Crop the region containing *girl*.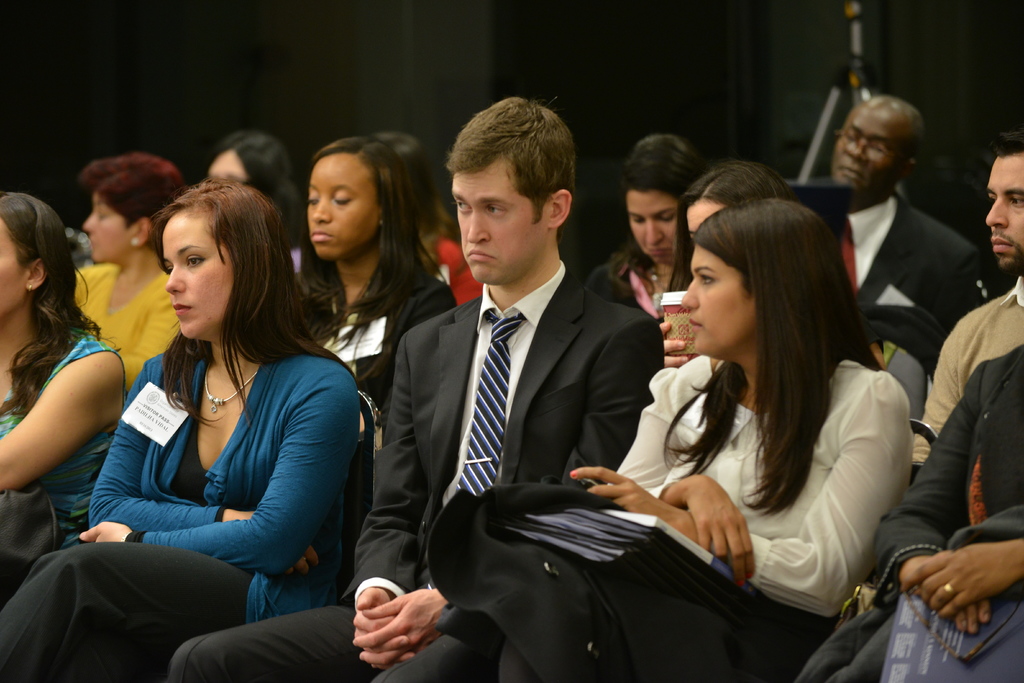
Crop region: (71,147,187,401).
